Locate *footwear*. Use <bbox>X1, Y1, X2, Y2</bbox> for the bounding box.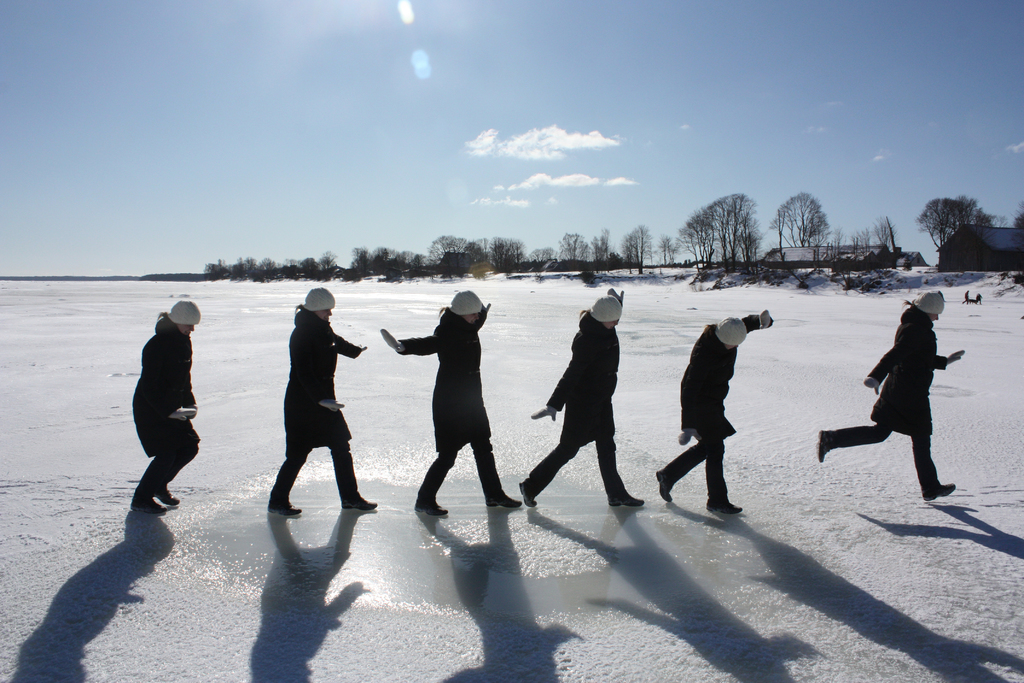
<bbox>518, 481, 532, 509</bbox>.
